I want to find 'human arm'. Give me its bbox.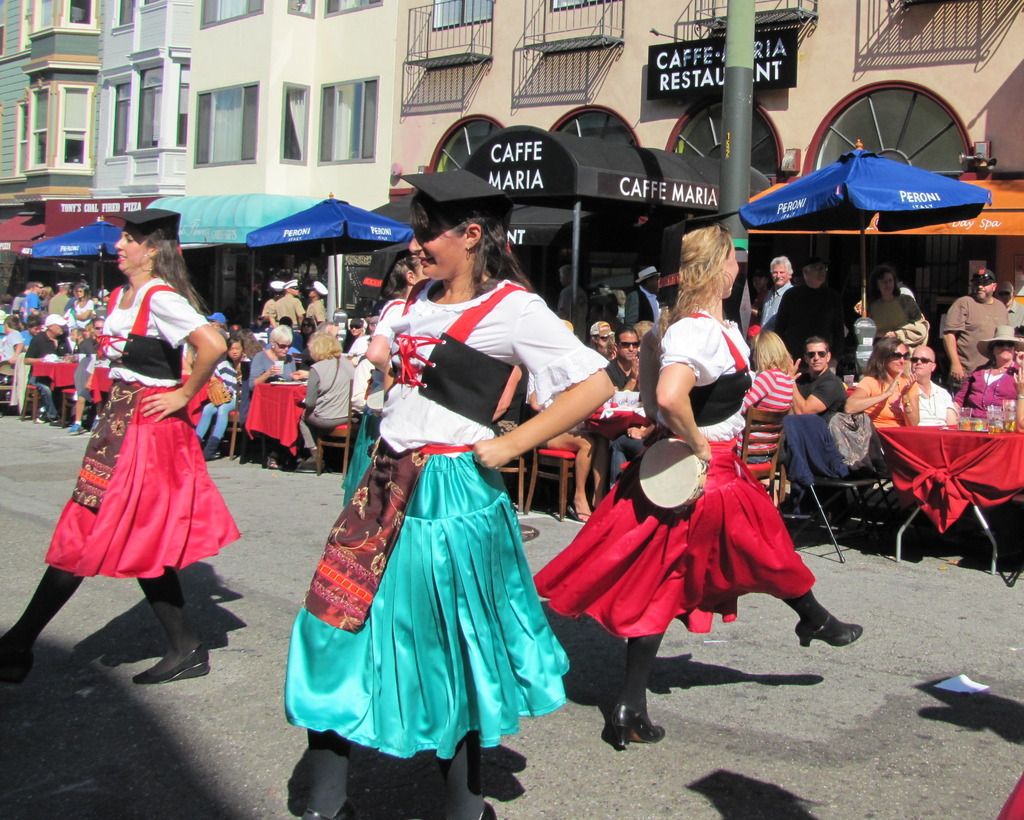
pyautogui.locateOnScreen(364, 303, 405, 389).
